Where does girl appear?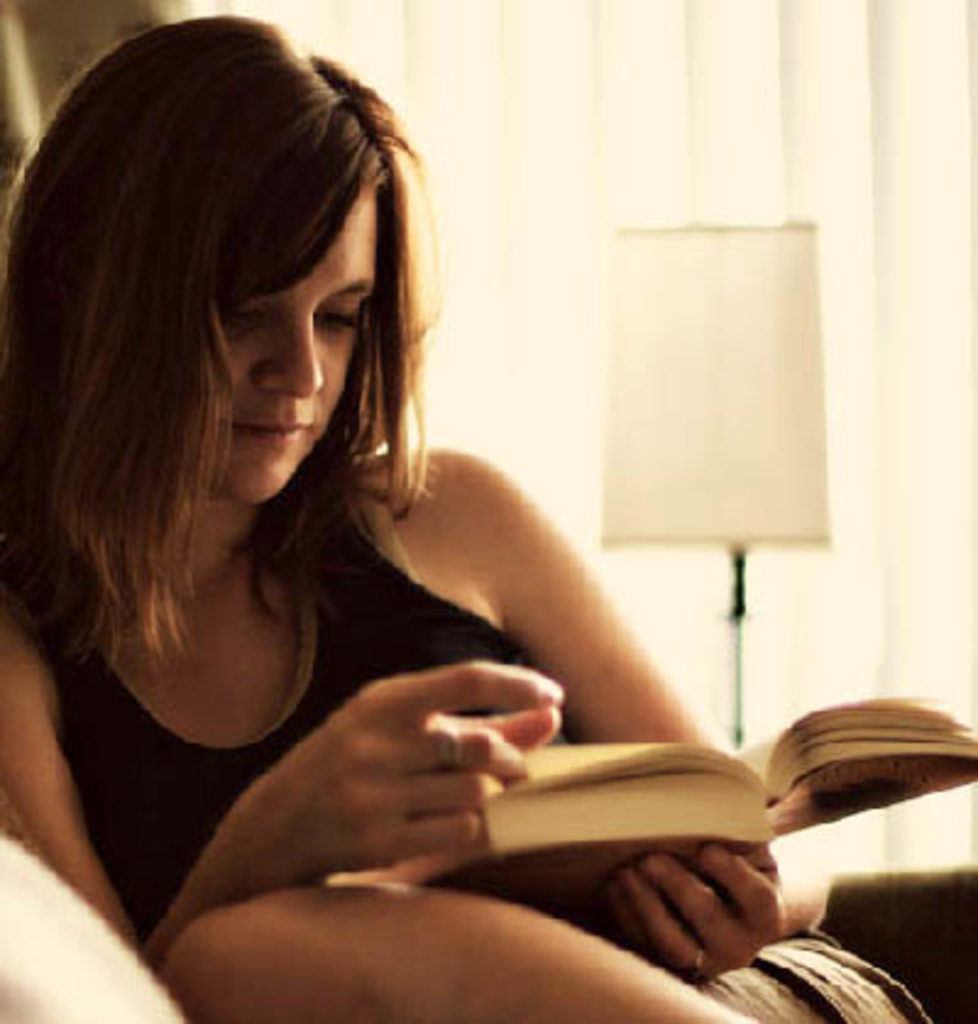
Appears at {"left": 0, "top": 17, "right": 927, "bottom": 1022}.
